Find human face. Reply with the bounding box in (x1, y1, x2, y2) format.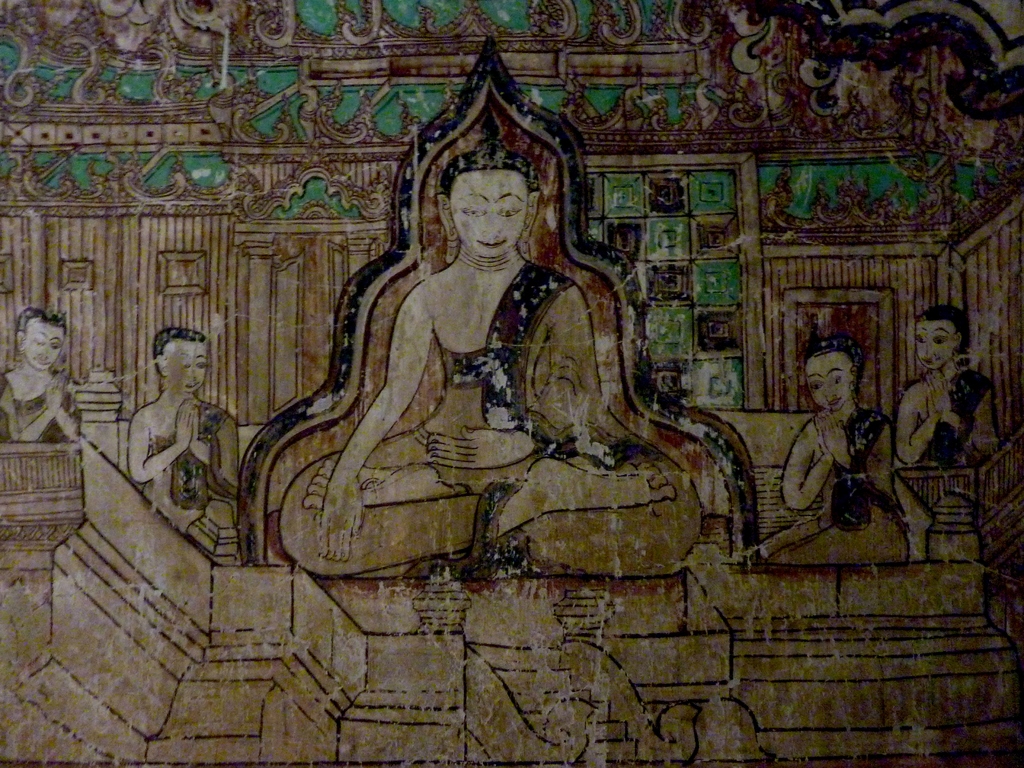
(26, 323, 60, 376).
